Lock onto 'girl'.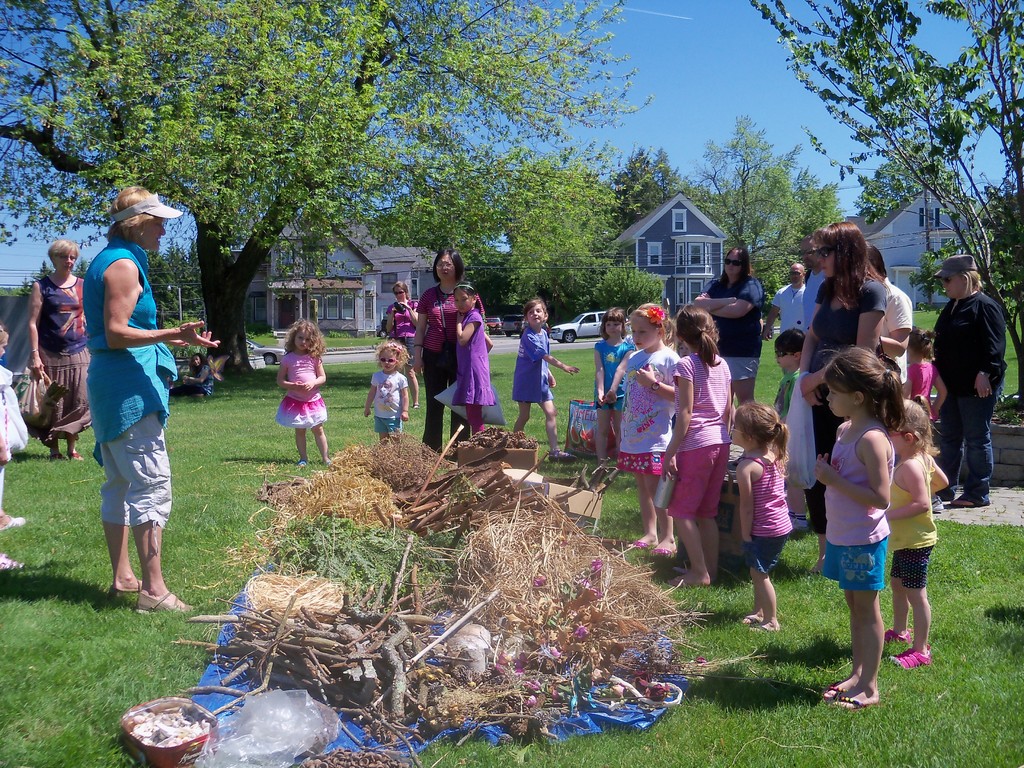
Locked: [left=732, top=402, right=794, bottom=634].
